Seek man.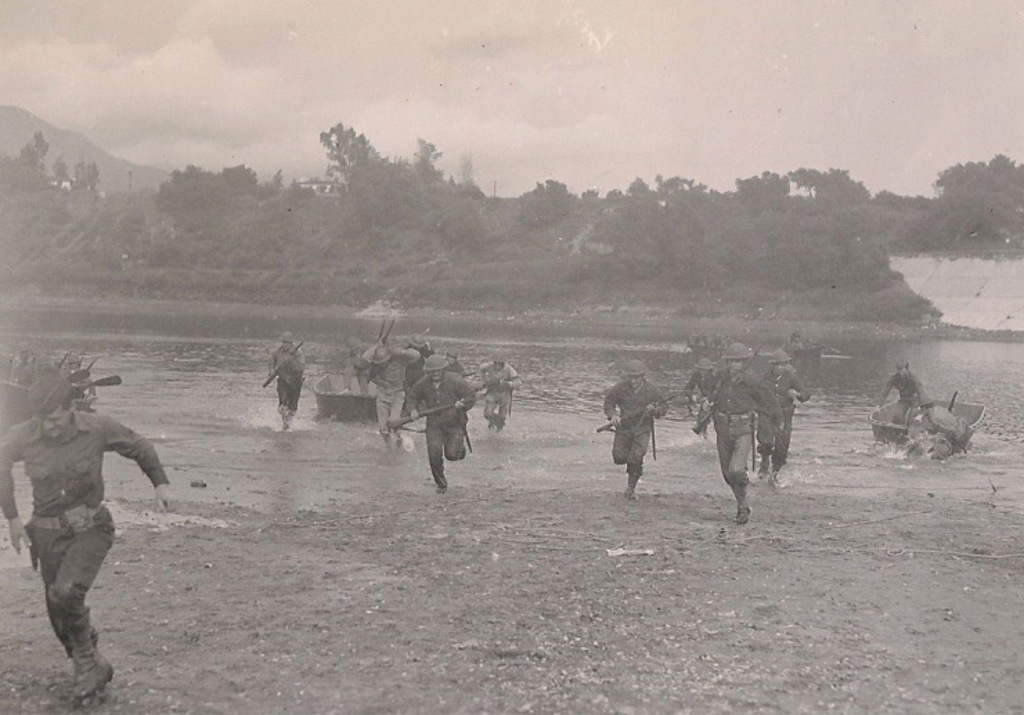
[x1=401, y1=354, x2=480, y2=488].
